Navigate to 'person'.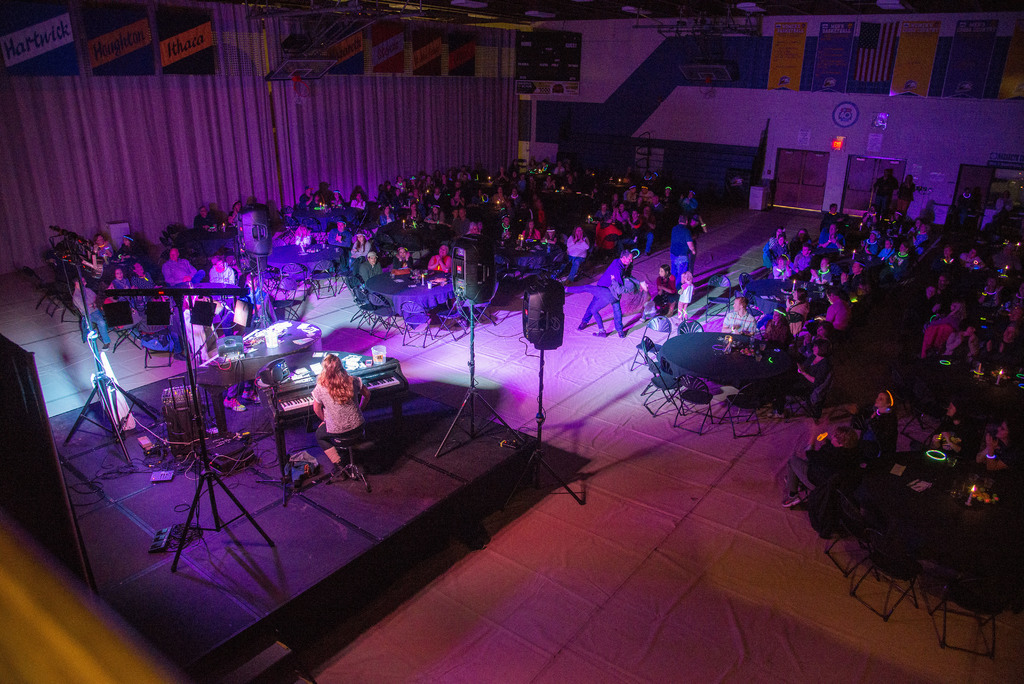
Navigation target: (left=812, top=257, right=837, bottom=290).
